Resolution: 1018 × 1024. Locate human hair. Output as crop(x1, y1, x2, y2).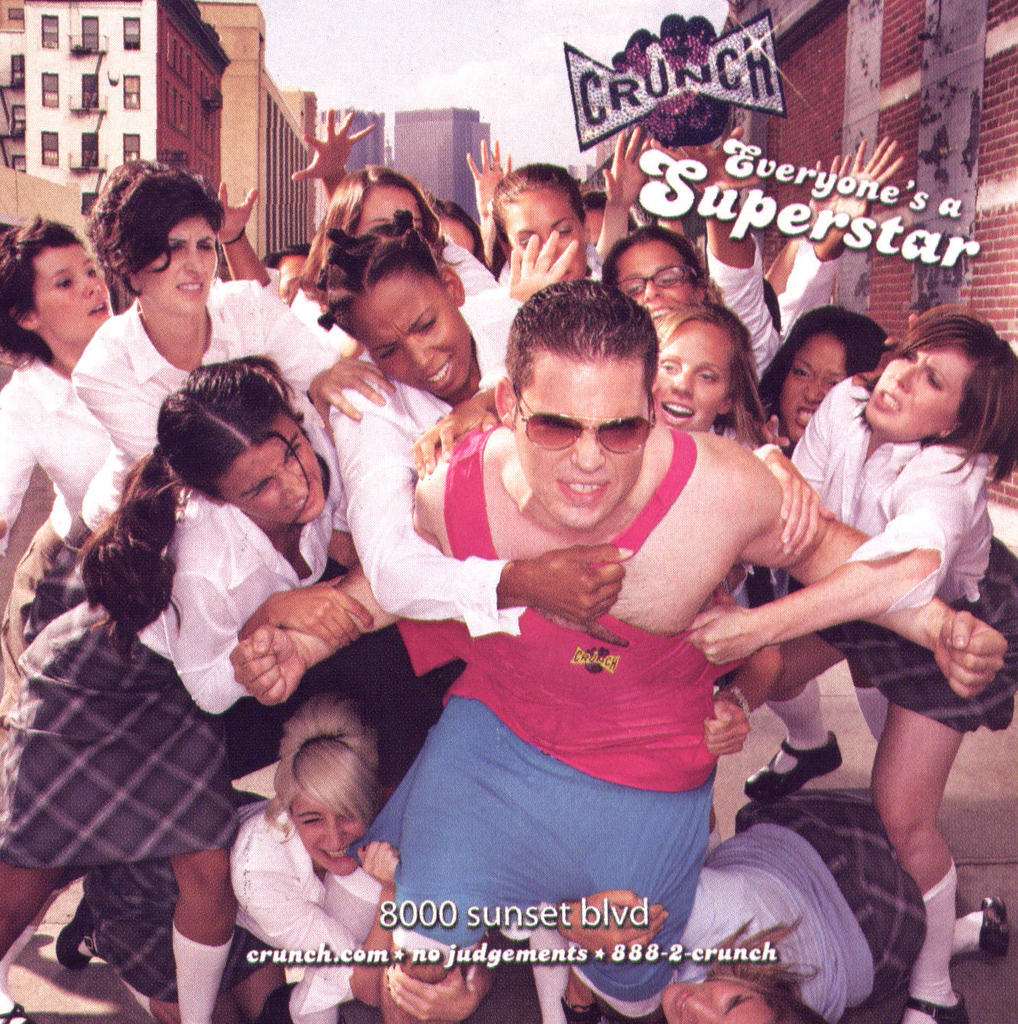
crop(0, 210, 86, 364).
